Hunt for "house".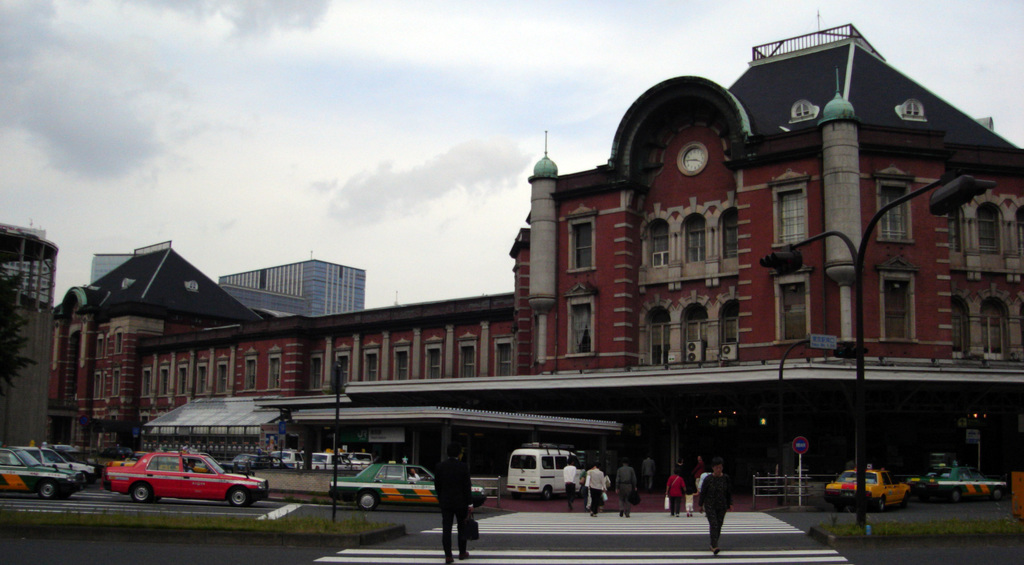
Hunted down at [0,230,50,459].
